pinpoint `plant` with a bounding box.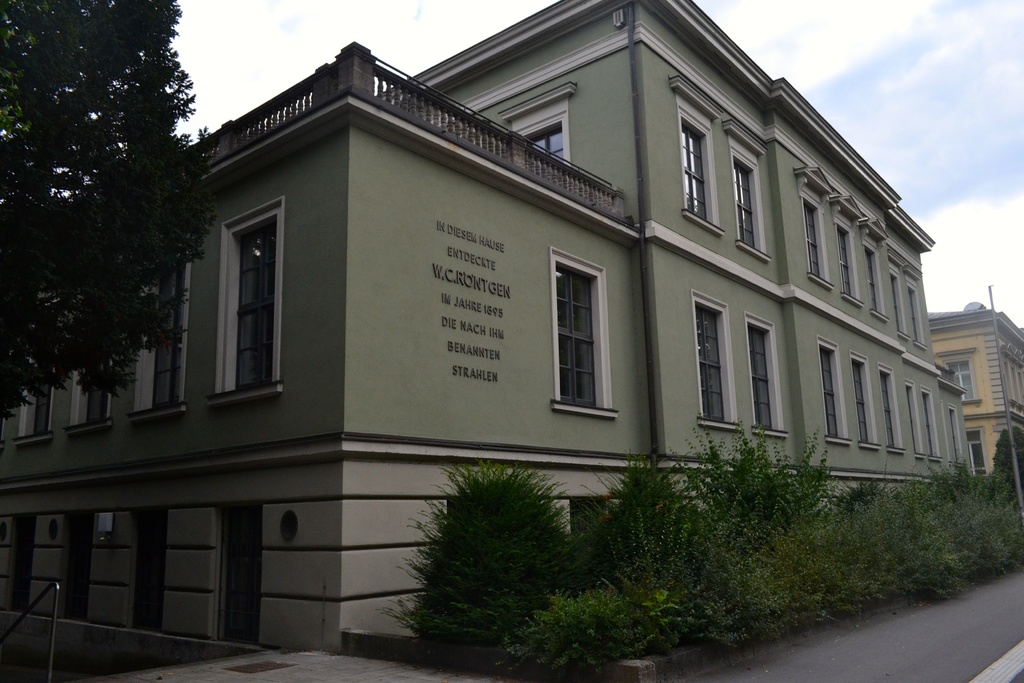
{"x1": 980, "y1": 423, "x2": 1023, "y2": 488}.
